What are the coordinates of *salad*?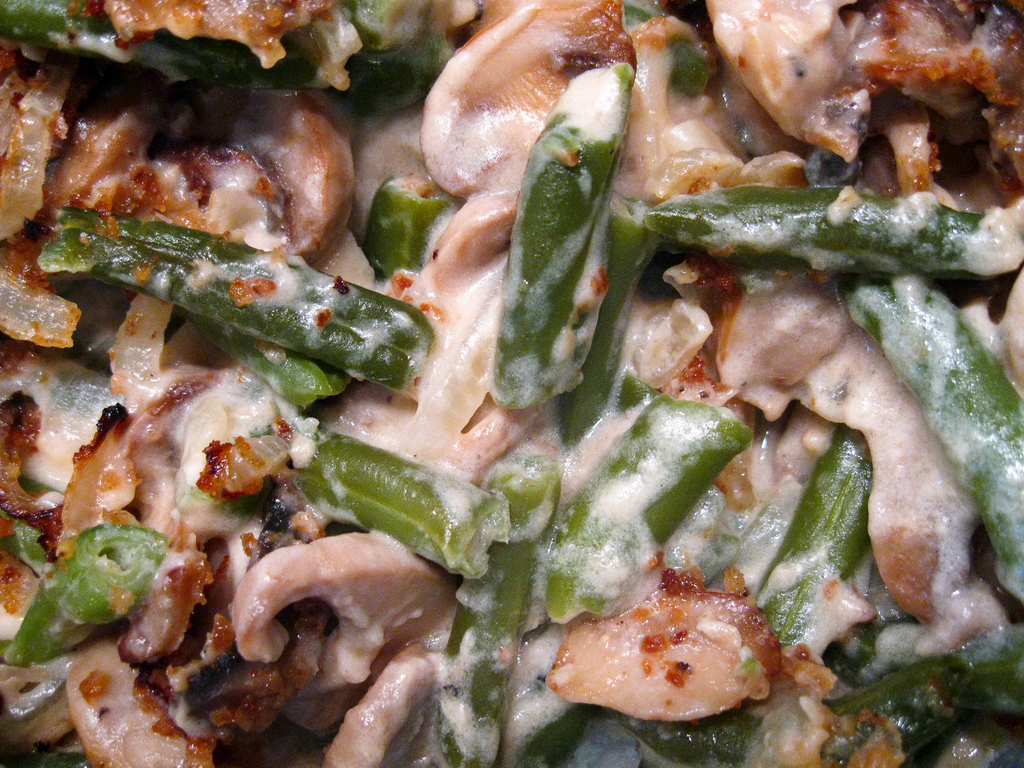
(x1=0, y1=0, x2=1023, y2=767).
